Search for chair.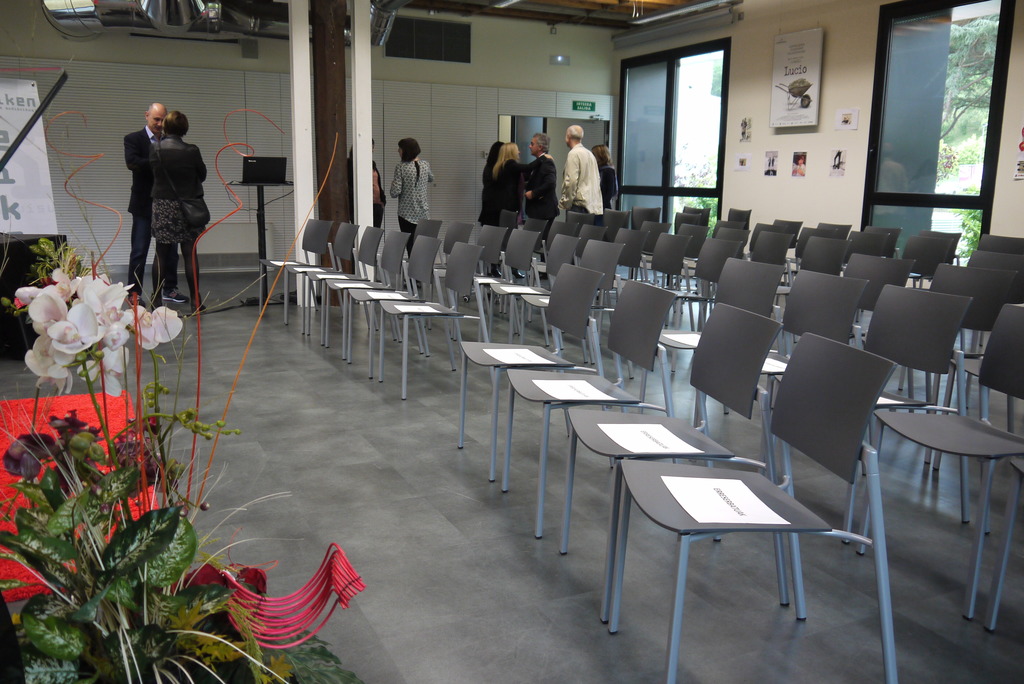
Found at [508, 231, 575, 338].
